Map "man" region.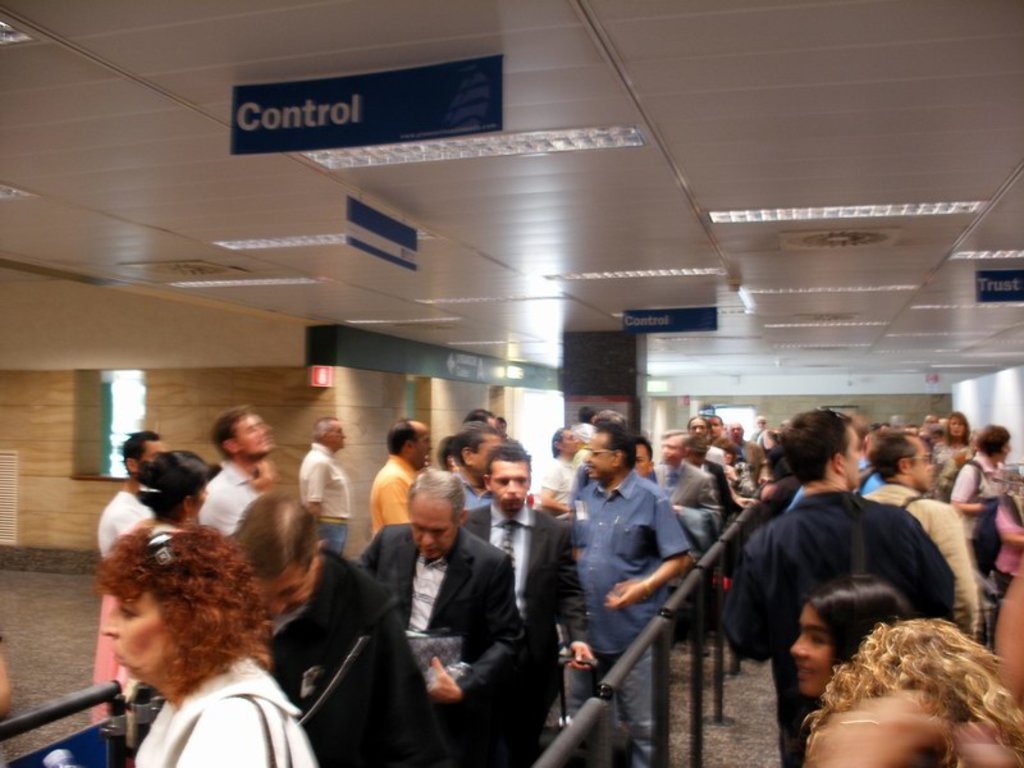
Mapped to <bbox>561, 421, 695, 767</bbox>.
